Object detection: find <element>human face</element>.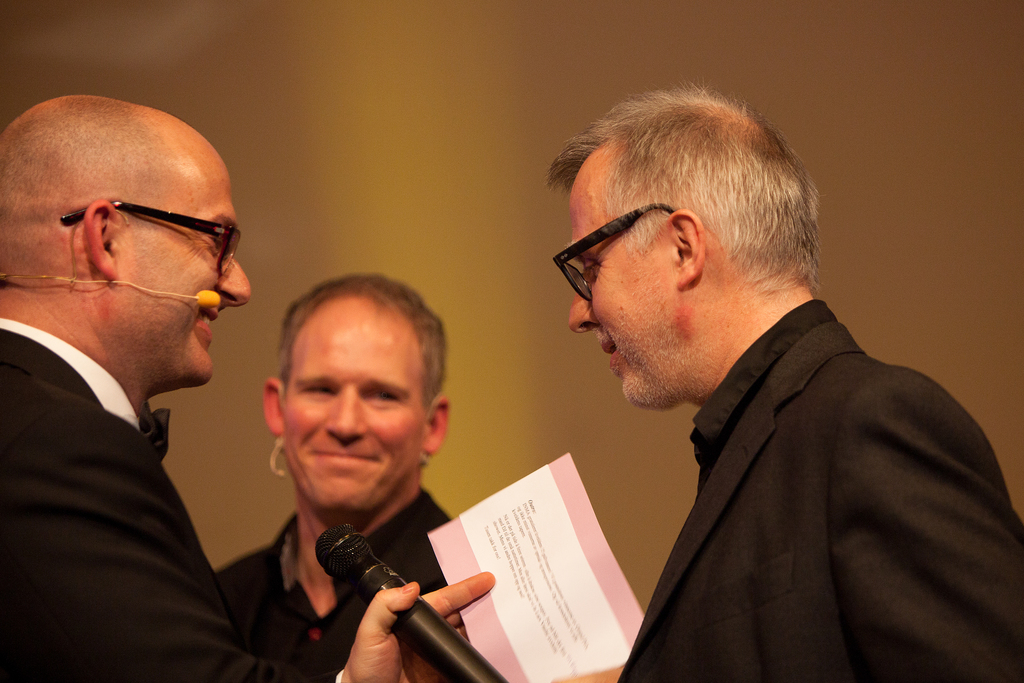
box(287, 325, 420, 520).
